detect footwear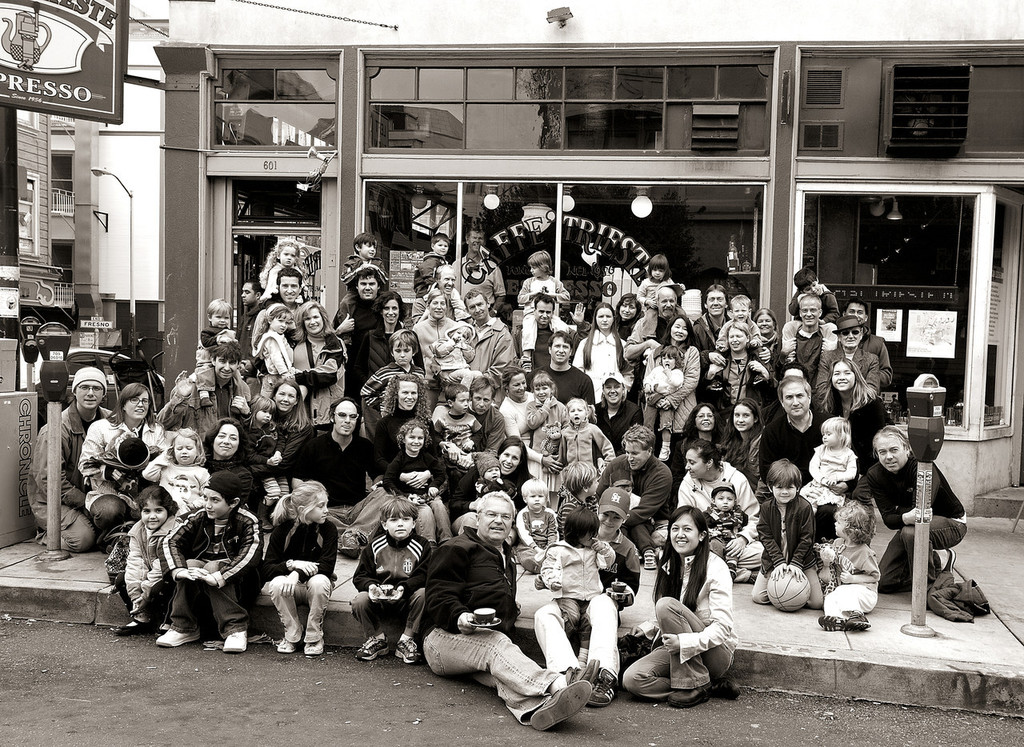
(left=152, top=627, right=197, bottom=647)
